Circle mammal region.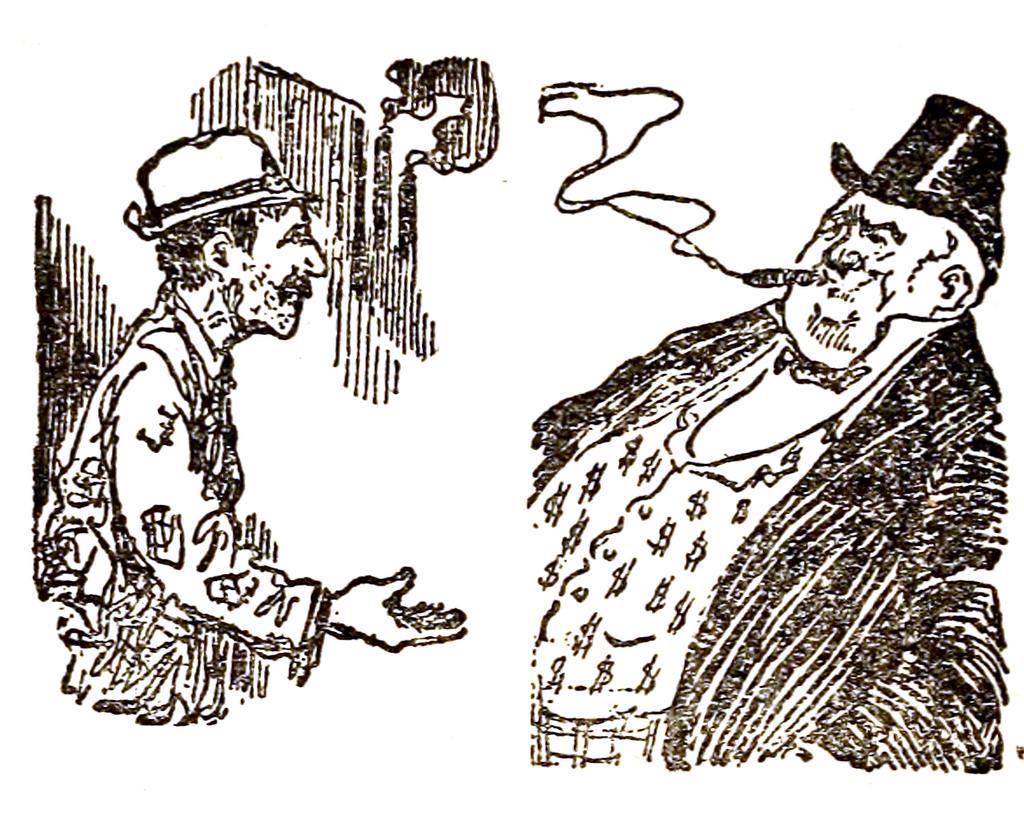
Region: bbox=[510, 177, 1023, 810].
